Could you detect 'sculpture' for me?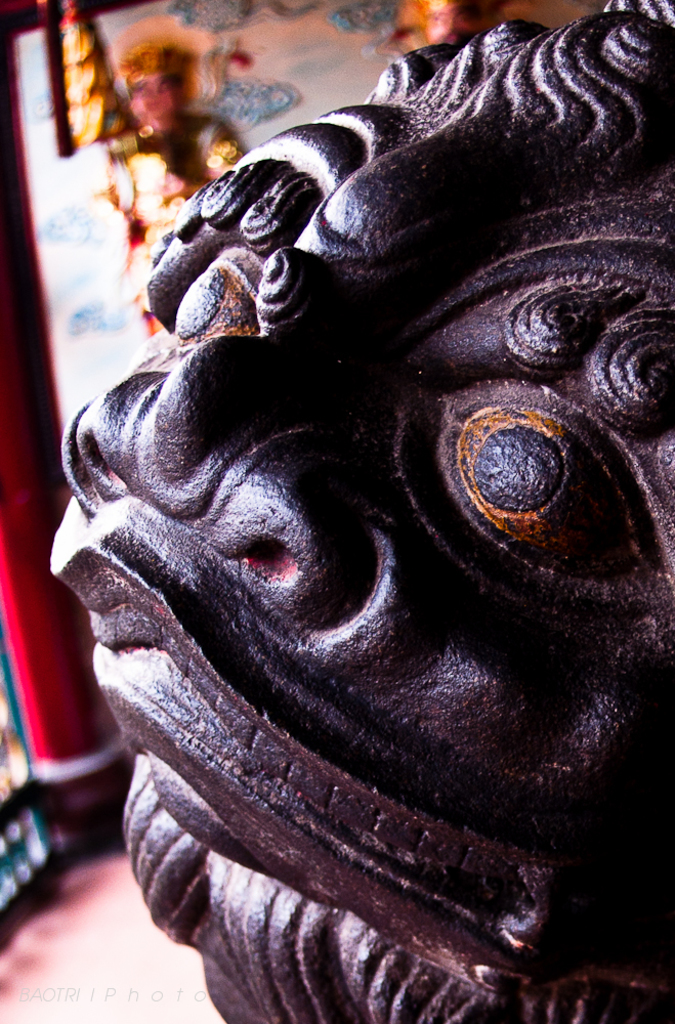
Detection result: {"x1": 53, "y1": 31, "x2": 655, "y2": 1016}.
